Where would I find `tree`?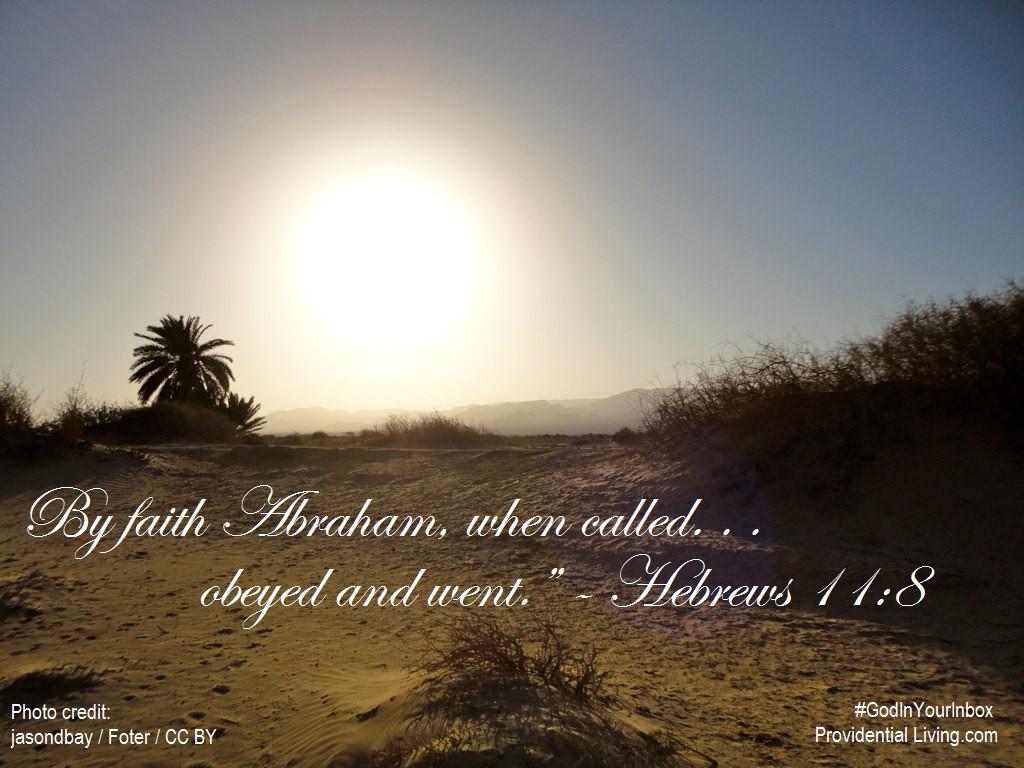
At BBox(124, 316, 234, 407).
